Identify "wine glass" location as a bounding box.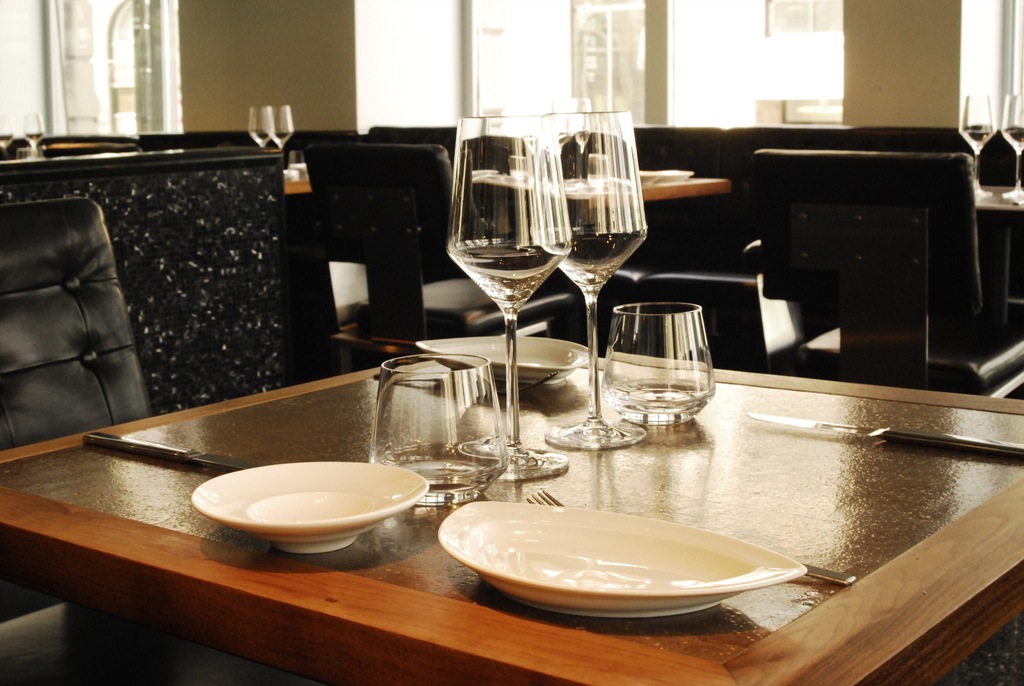
541, 107, 650, 448.
